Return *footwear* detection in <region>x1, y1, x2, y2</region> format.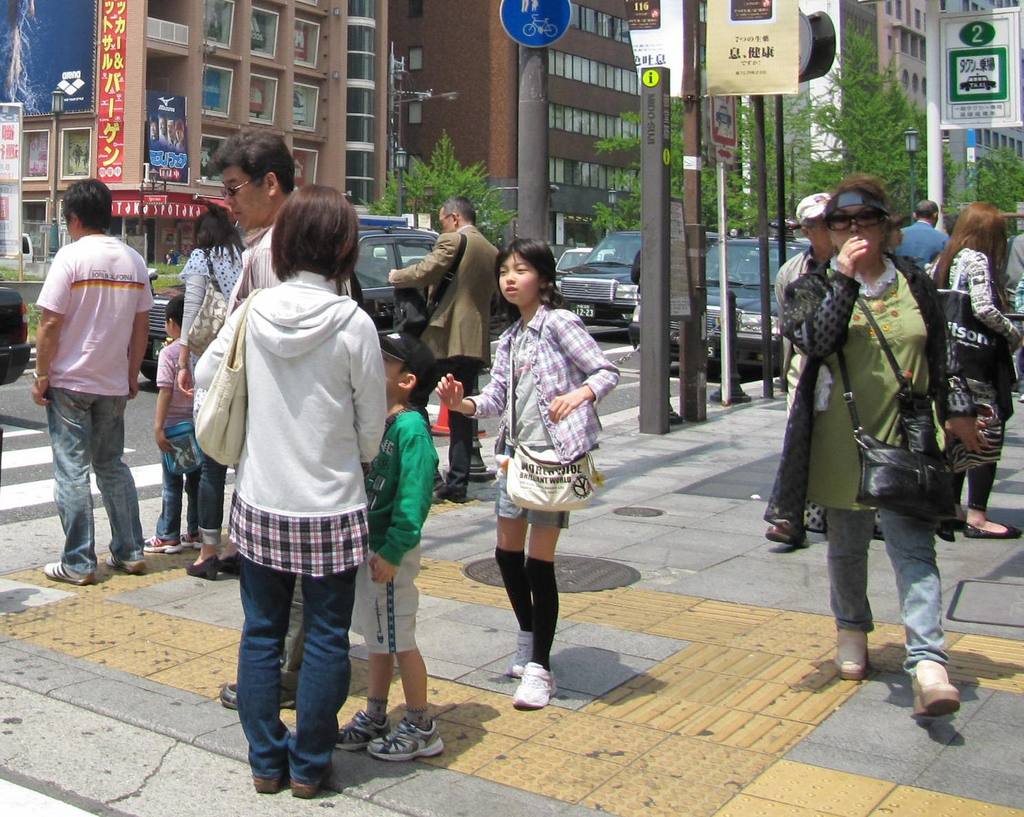
<region>249, 770, 283, 796</region>.
